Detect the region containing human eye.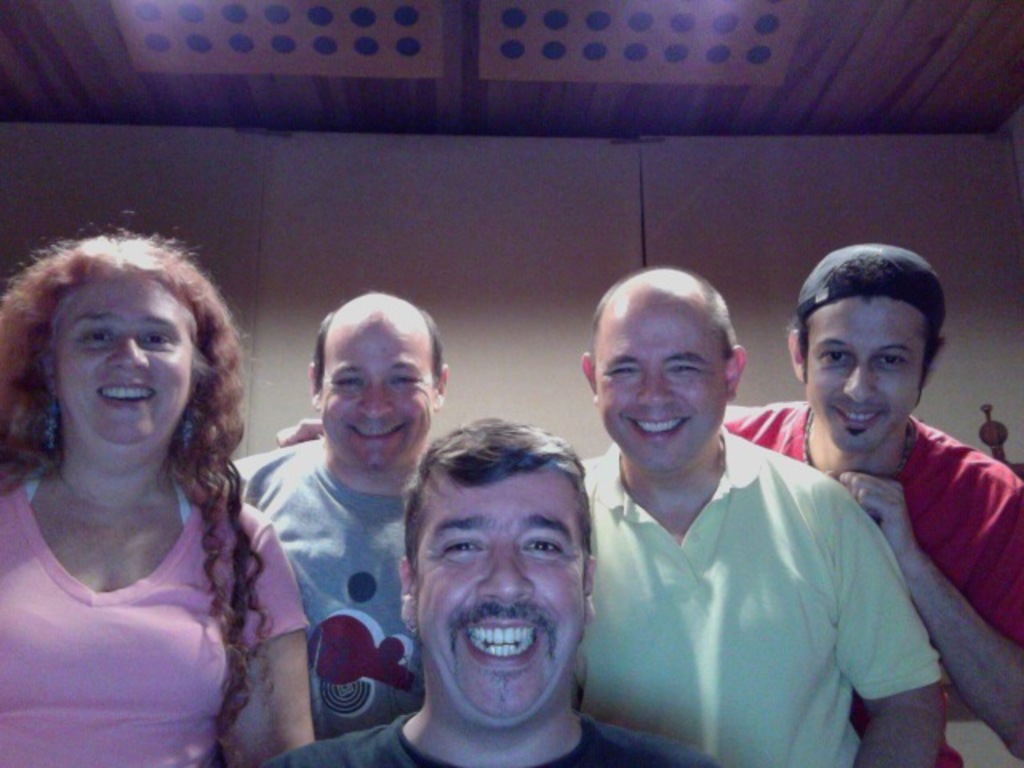
Rect(437, 534, 486, 562).
